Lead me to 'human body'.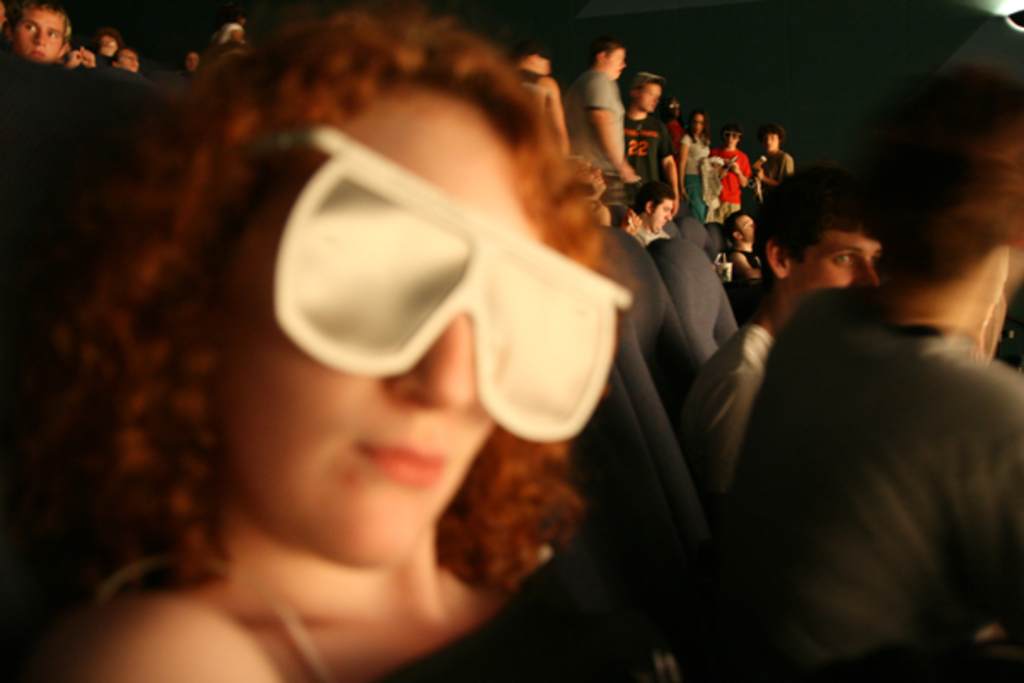
Lead to bbox=[700, 56, 1021, 681].
